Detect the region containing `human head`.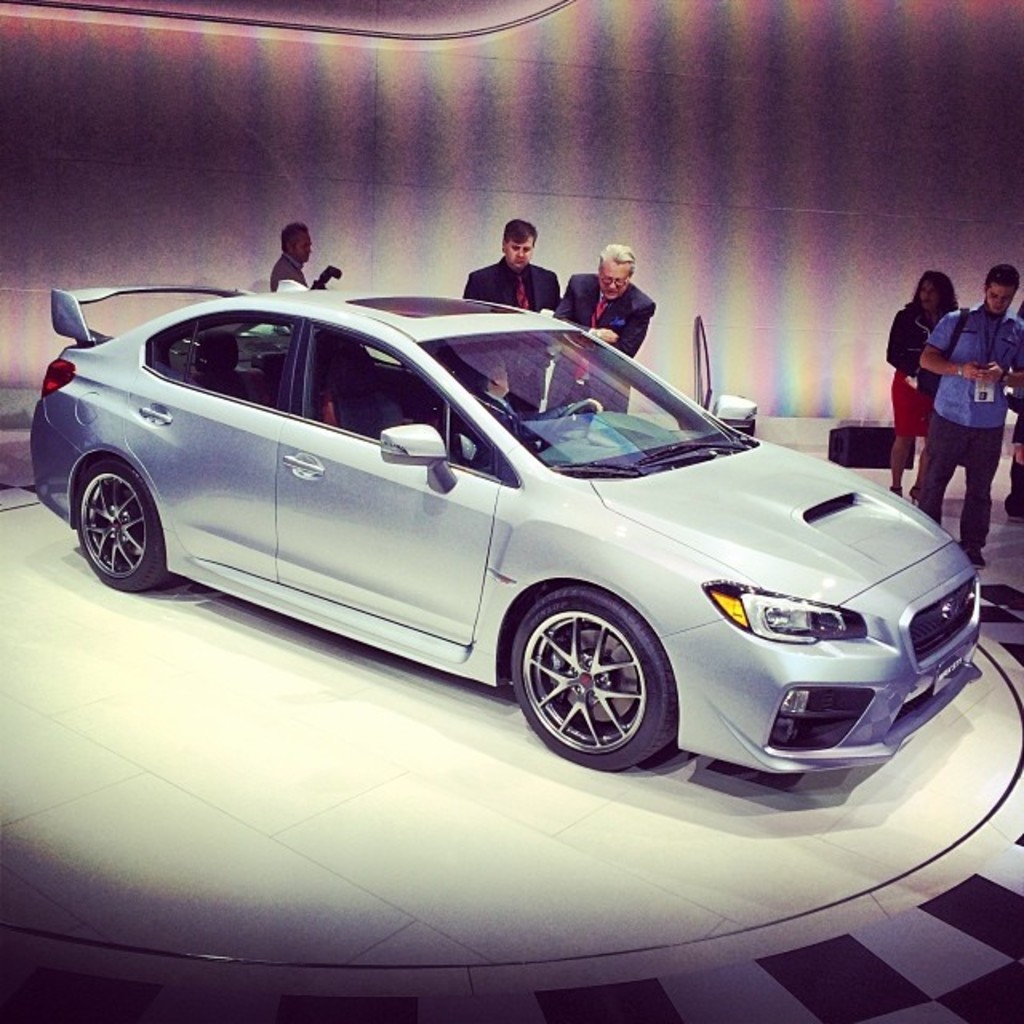
501, 219, 536, 264.
